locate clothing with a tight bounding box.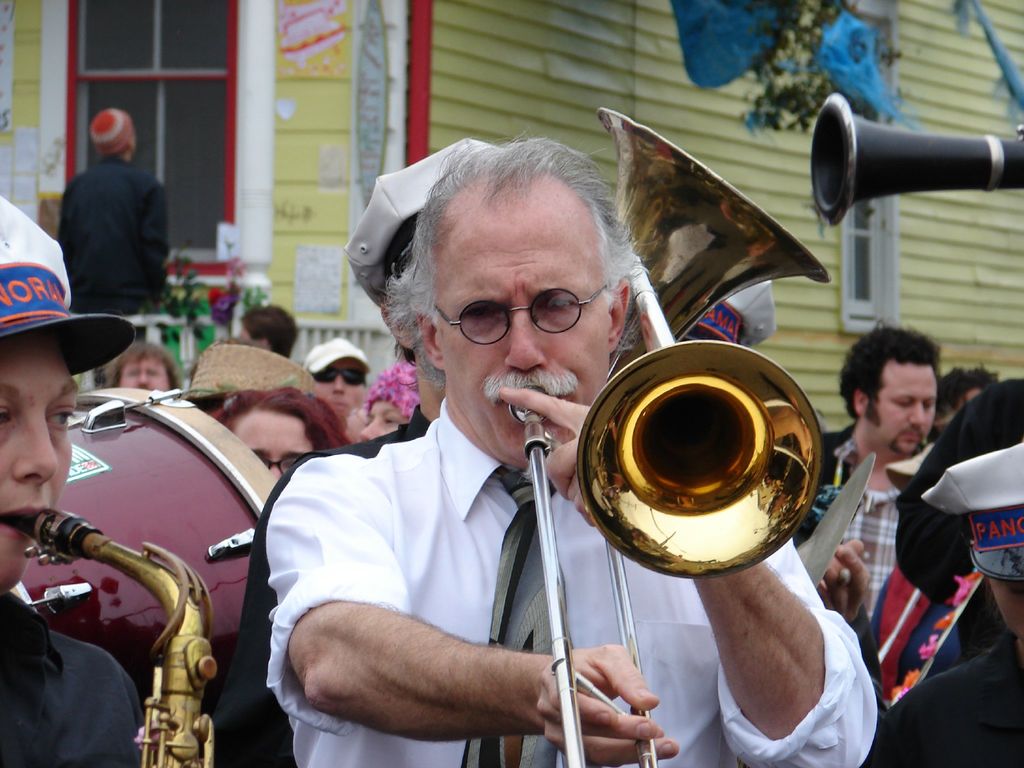
select_region(42, 154, 201, 378).
